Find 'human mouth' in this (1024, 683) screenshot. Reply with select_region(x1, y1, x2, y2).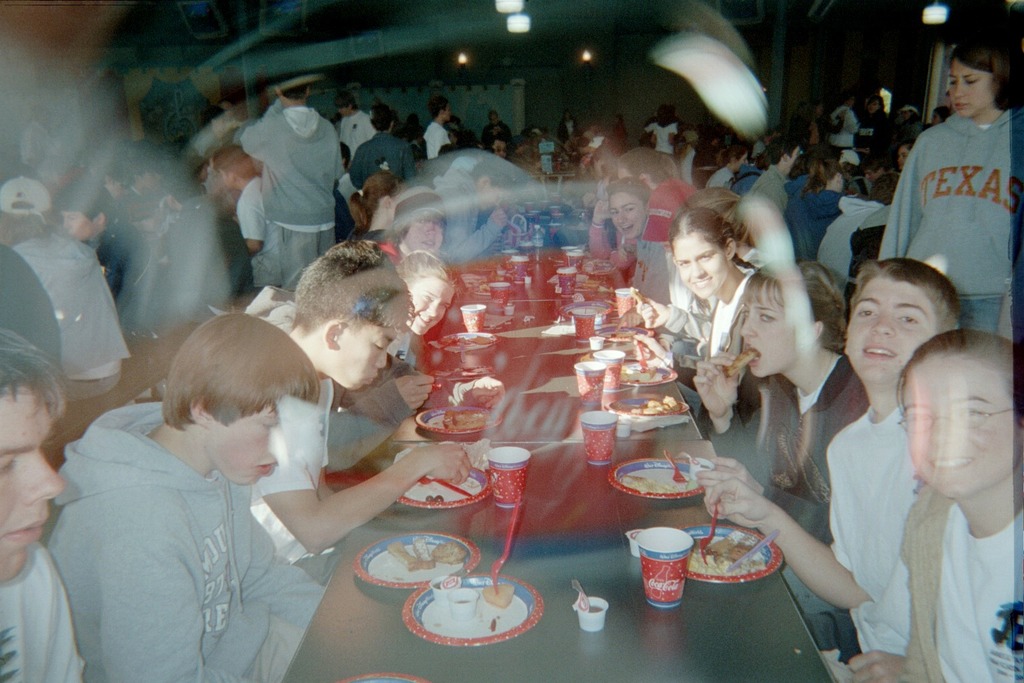
select_region(691, 274, 714, 285).
